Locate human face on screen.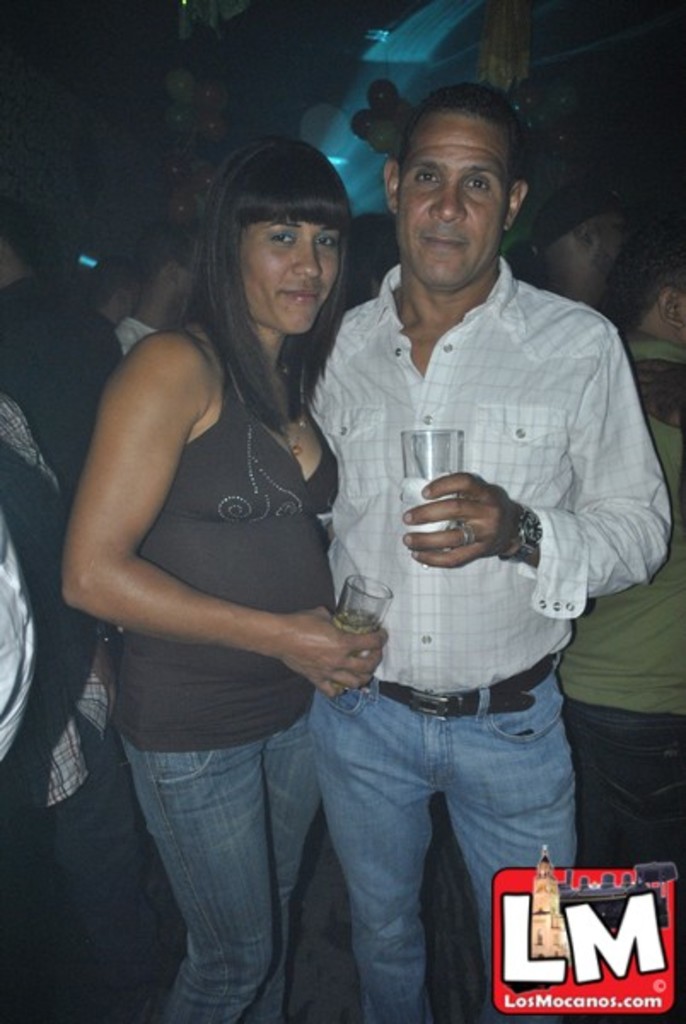
On screen at box=[242, 210, 341, 335].
